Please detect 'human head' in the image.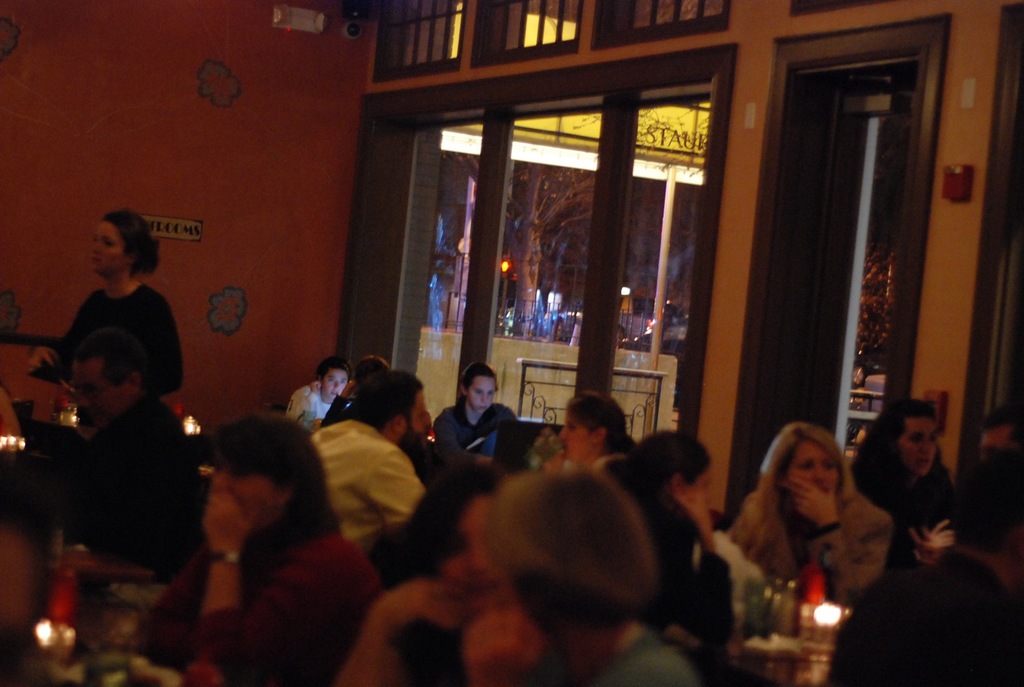
box(400, 469, 515, 612).
